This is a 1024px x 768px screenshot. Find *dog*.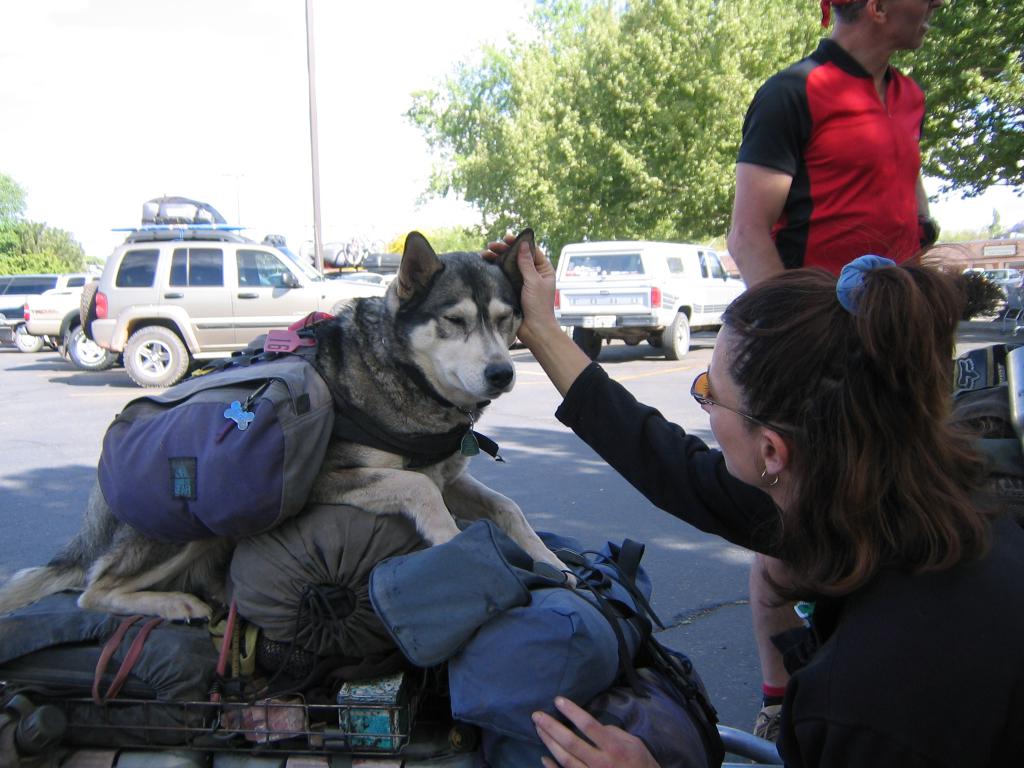
Bounding box: select_region(0, 228, 578, 603).
